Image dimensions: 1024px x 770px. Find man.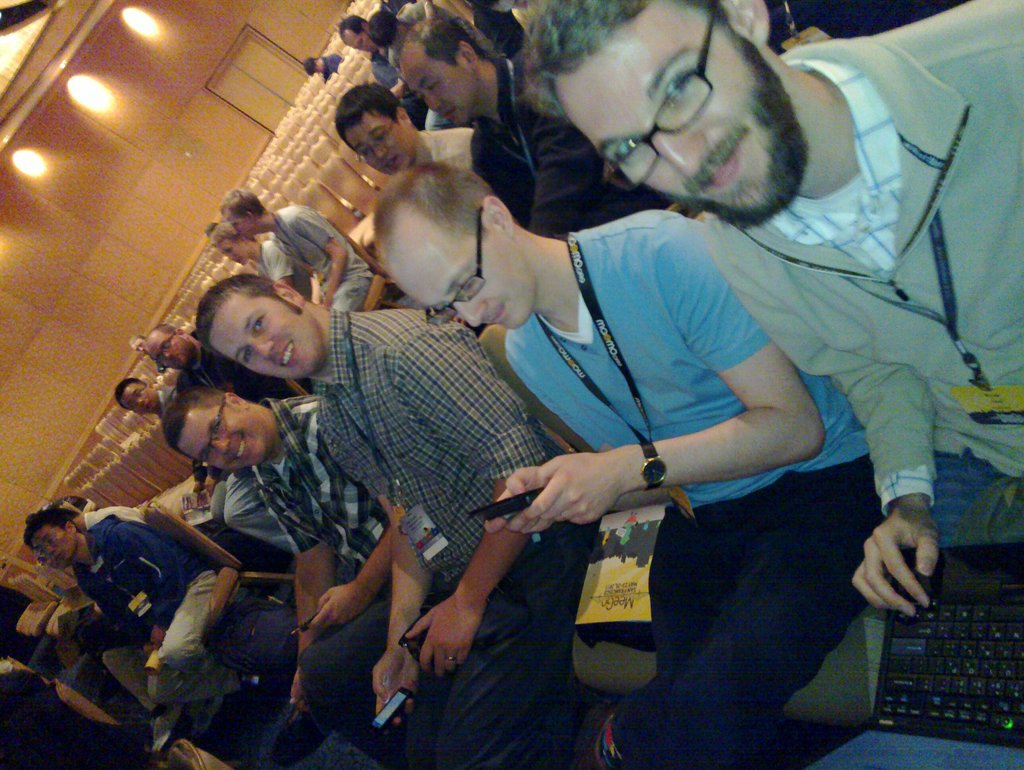
[396, 8, 669, 232].
